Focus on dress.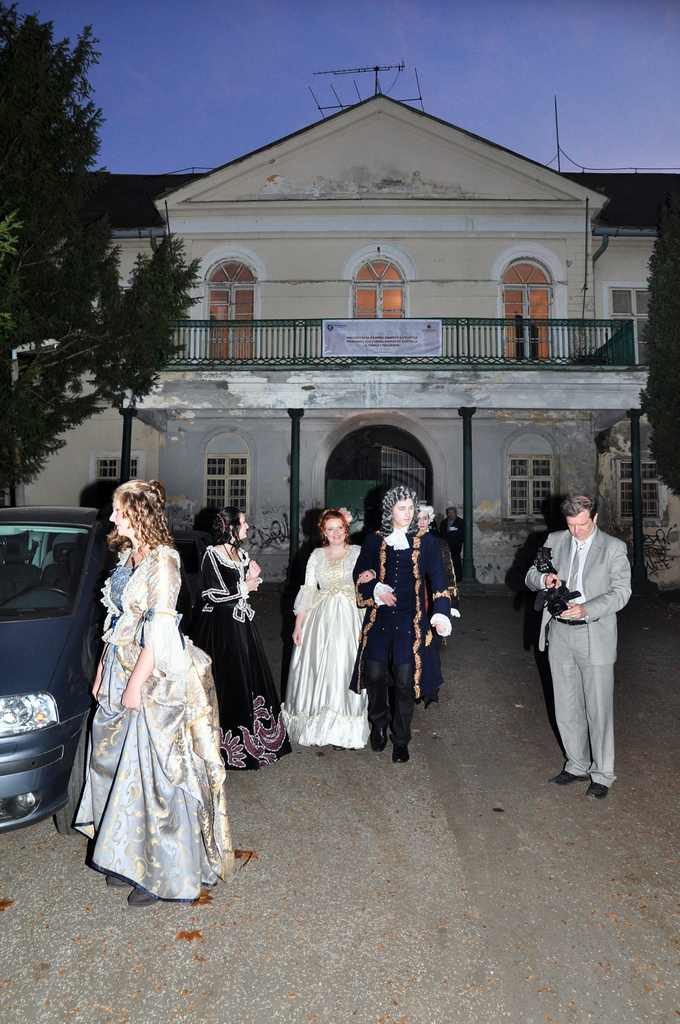
Focused at x1=185, y1=547, x2=283, y2=769.
